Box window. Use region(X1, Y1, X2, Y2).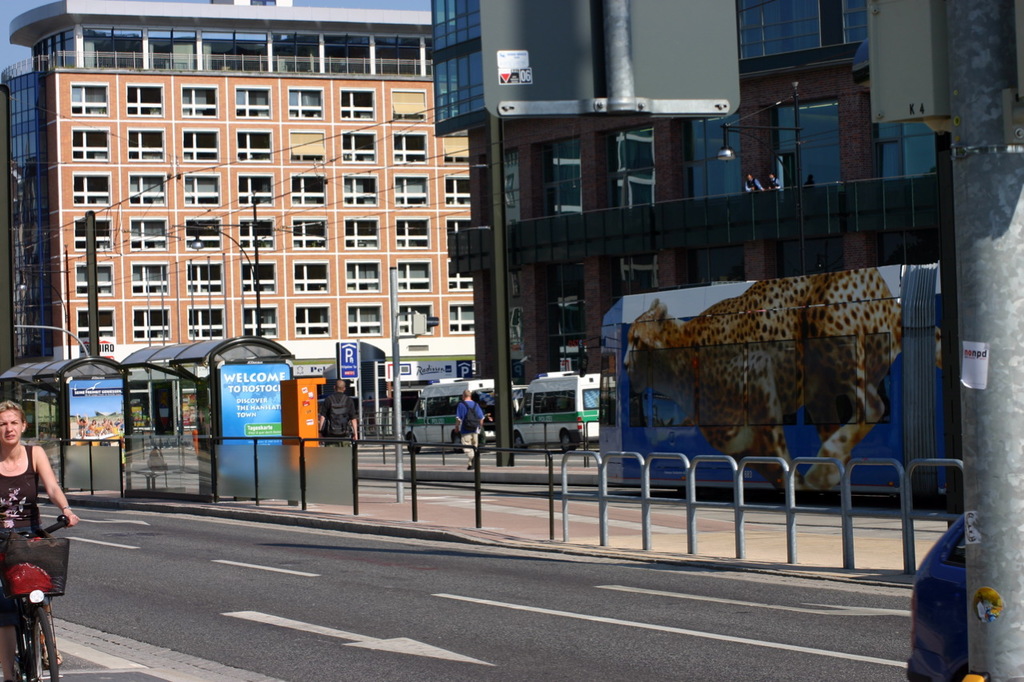
region(290, 210, 336, 253).
